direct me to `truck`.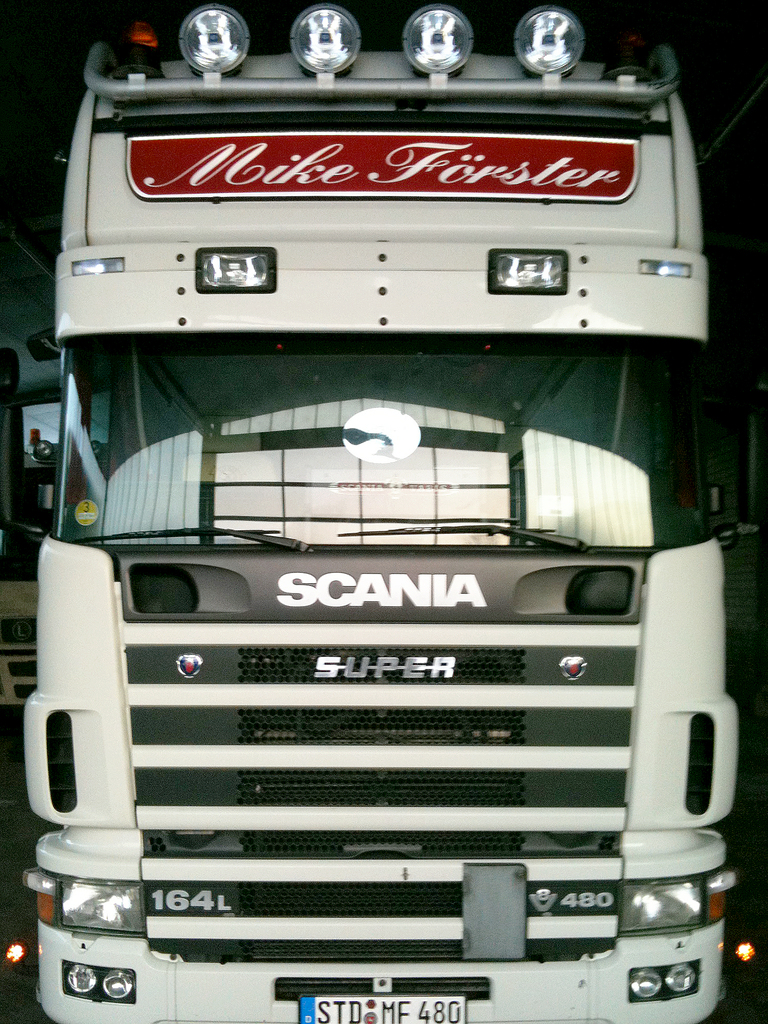
Direction: BBox(0, 99, 756, 995).
